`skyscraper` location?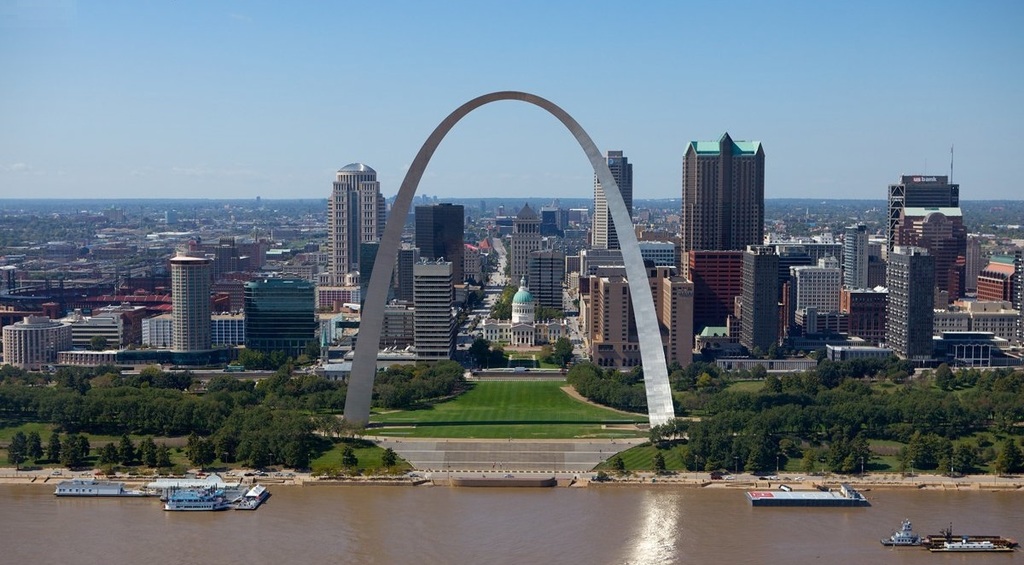
(845,220,870,285)
